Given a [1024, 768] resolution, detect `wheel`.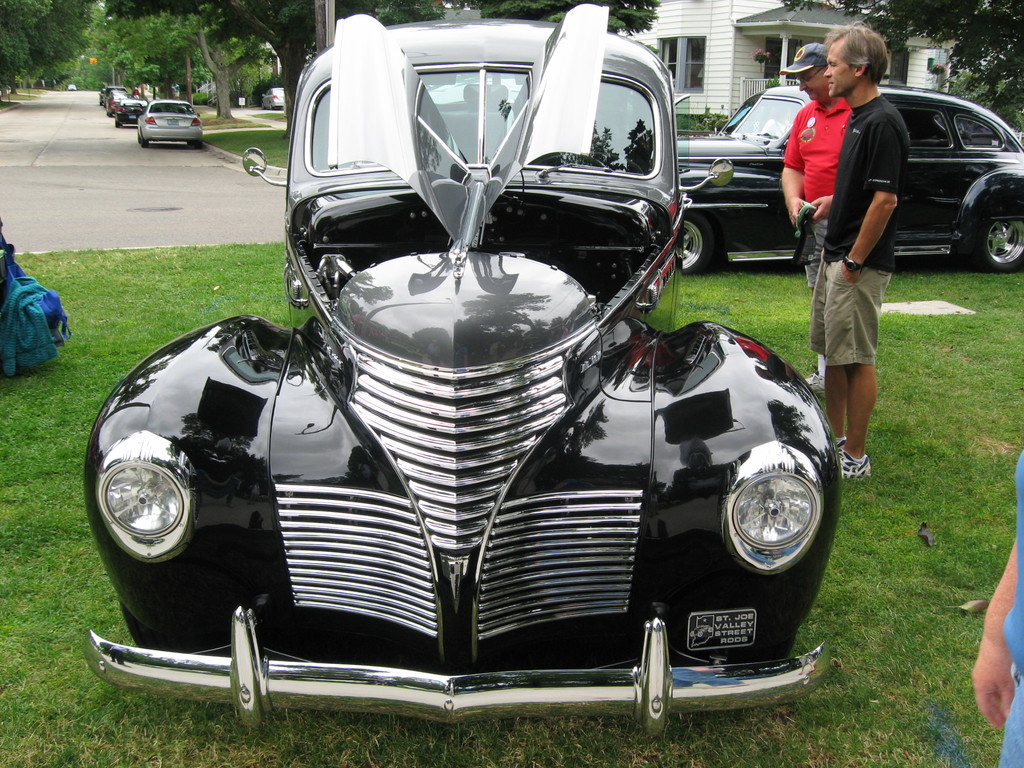
677, 216, 715, 271.
